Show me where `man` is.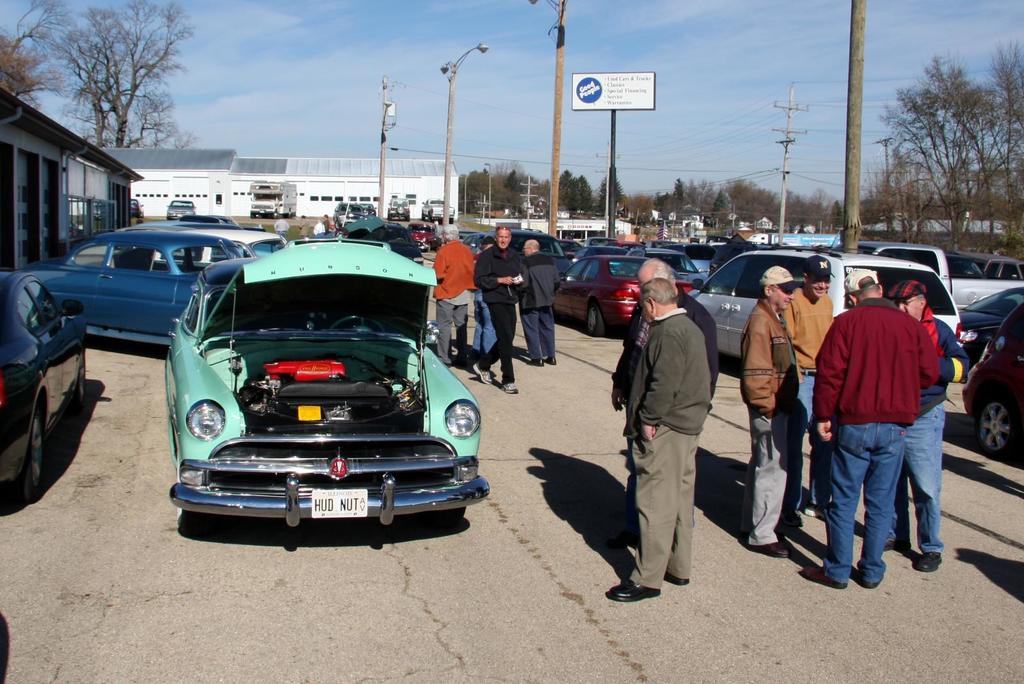
`man` is at rect(883, 279, 966, 569).
